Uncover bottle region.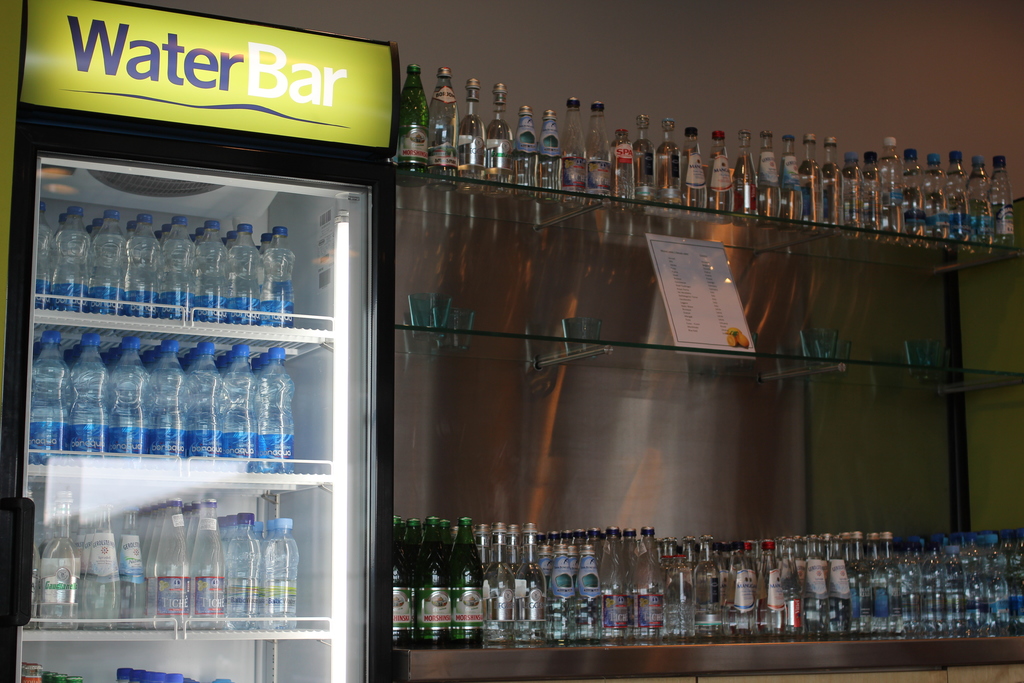
Uncovered: left=190, top=220, right=223, bottom=323.
